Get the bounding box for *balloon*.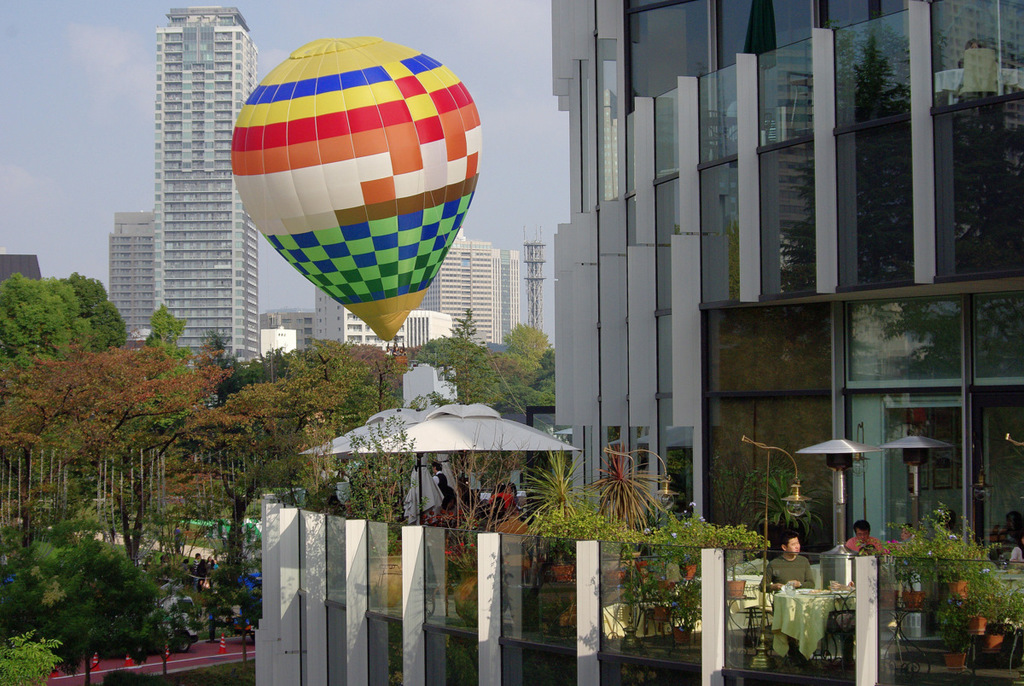
(left=229, top=36, right=484, bottom=343).
